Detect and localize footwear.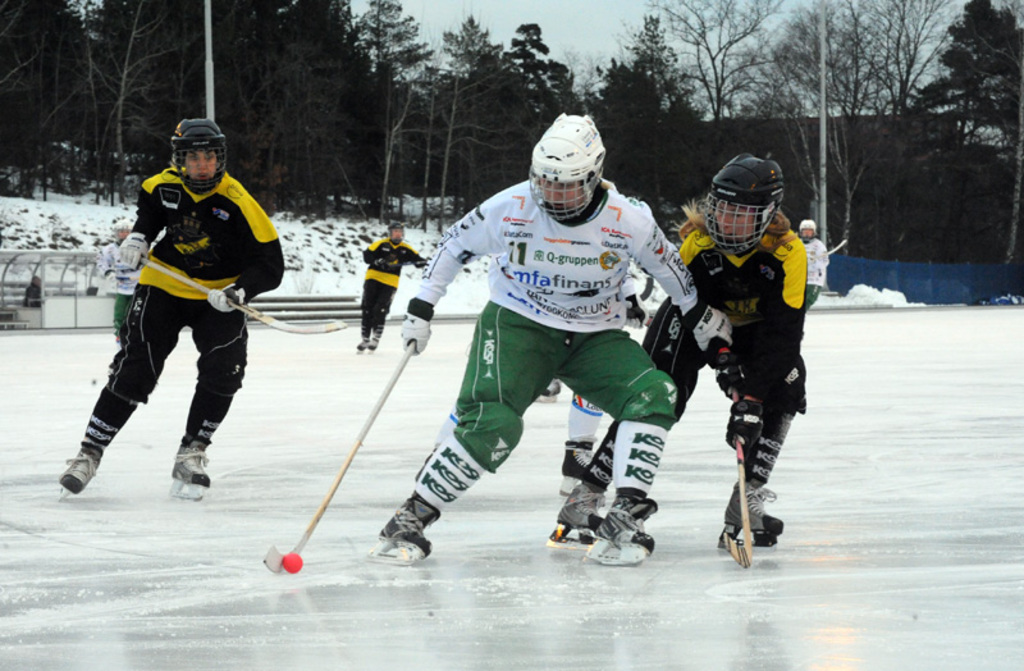
Localized at (553,511,603,543).
